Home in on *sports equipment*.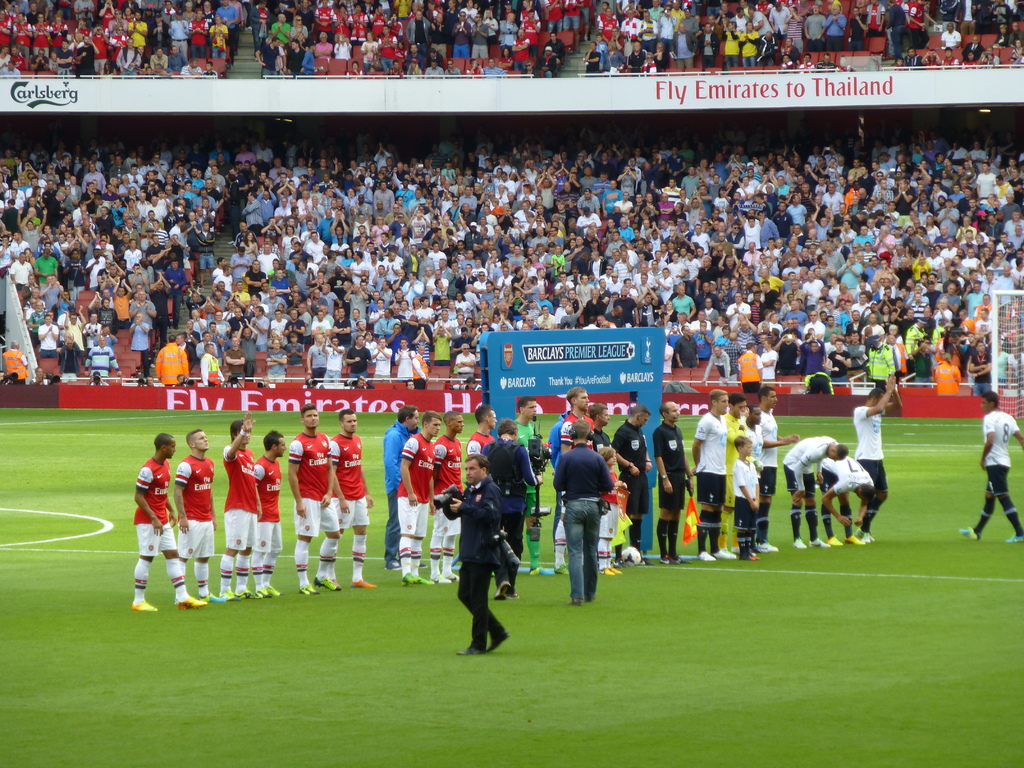
Homed in at <box>826,536,842,546</box>.
